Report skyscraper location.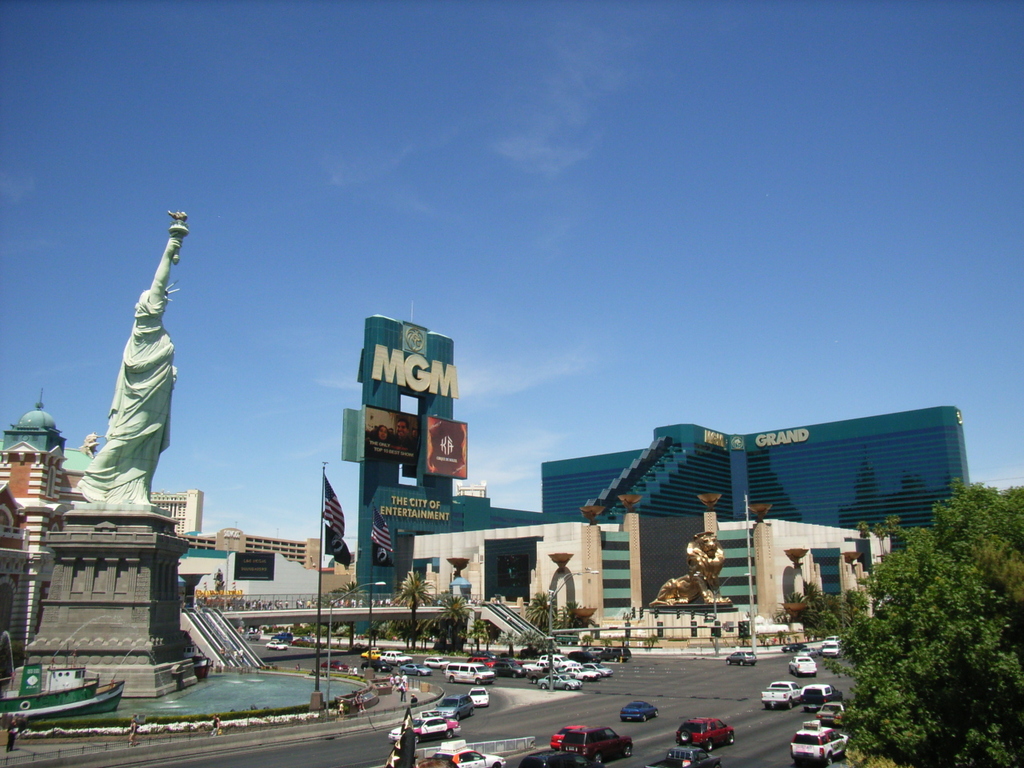
Report: [542,403,969,614].
